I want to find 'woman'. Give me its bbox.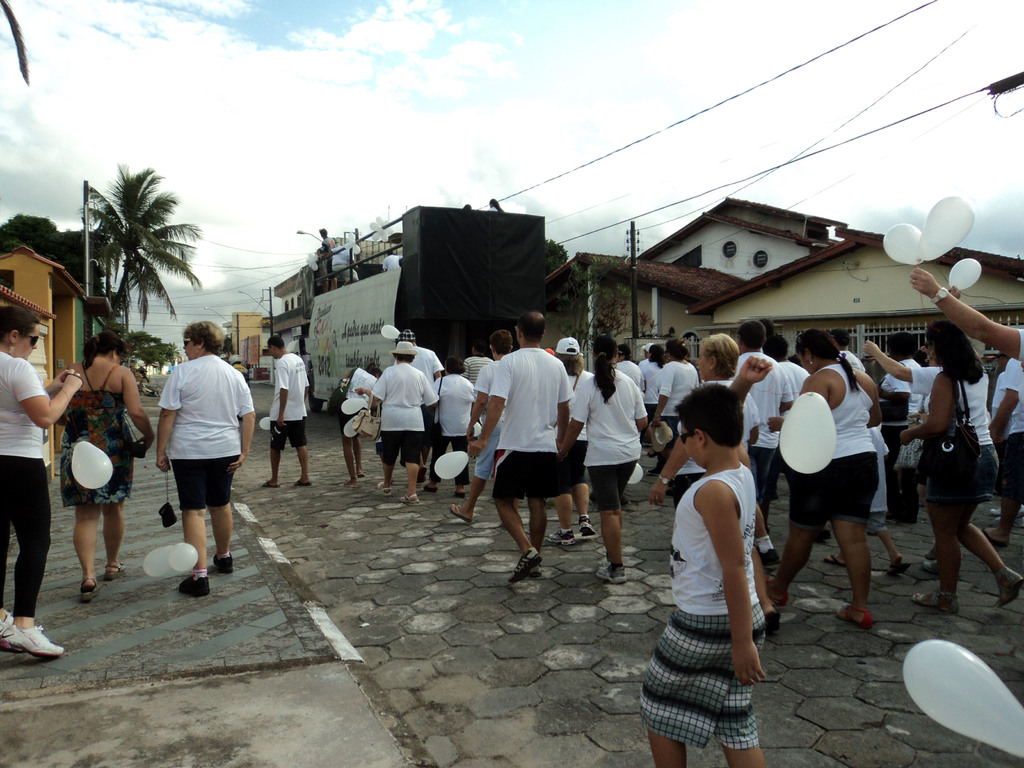
[422,354,475,499].
